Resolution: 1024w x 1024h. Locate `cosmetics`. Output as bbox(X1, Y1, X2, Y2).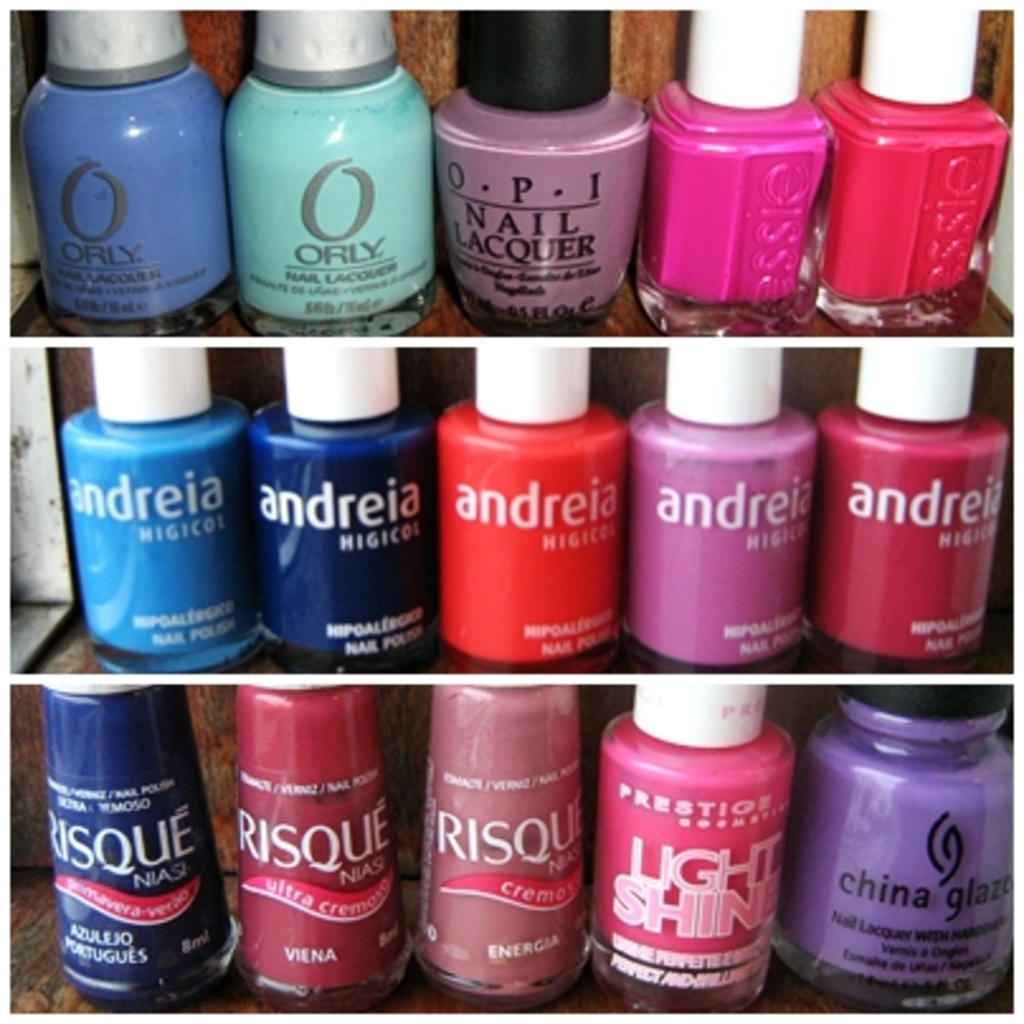
bbox(426, 347, 626, 662).
